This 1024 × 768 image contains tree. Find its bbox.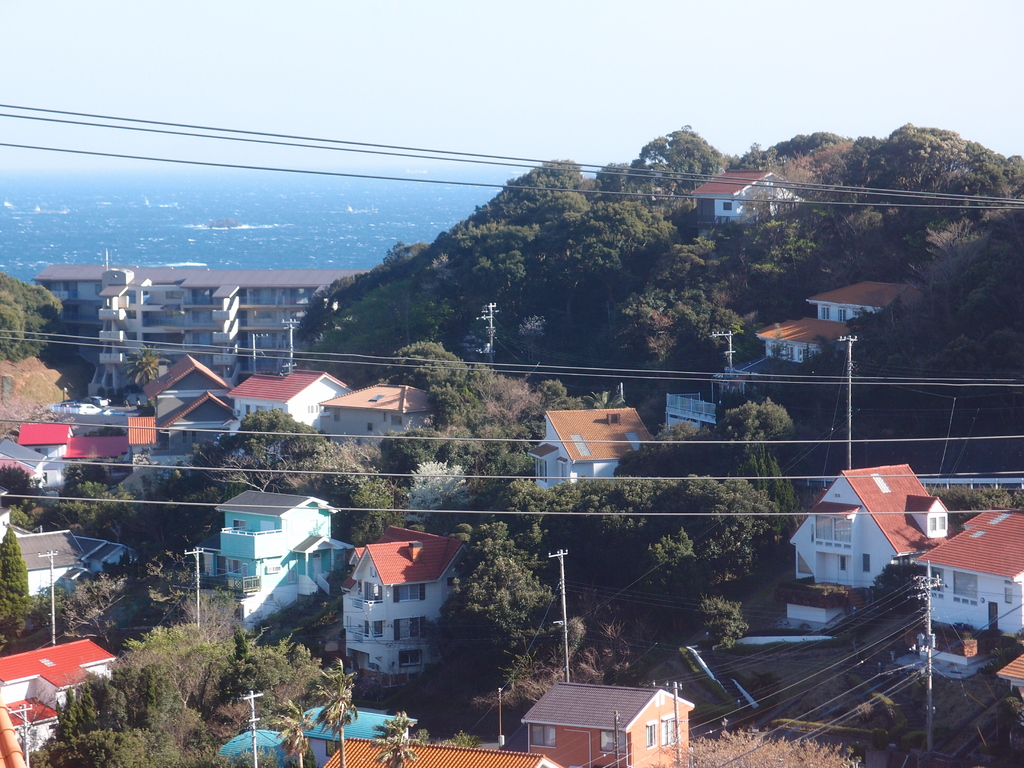
bbox=(122, 346, 173, 392).
